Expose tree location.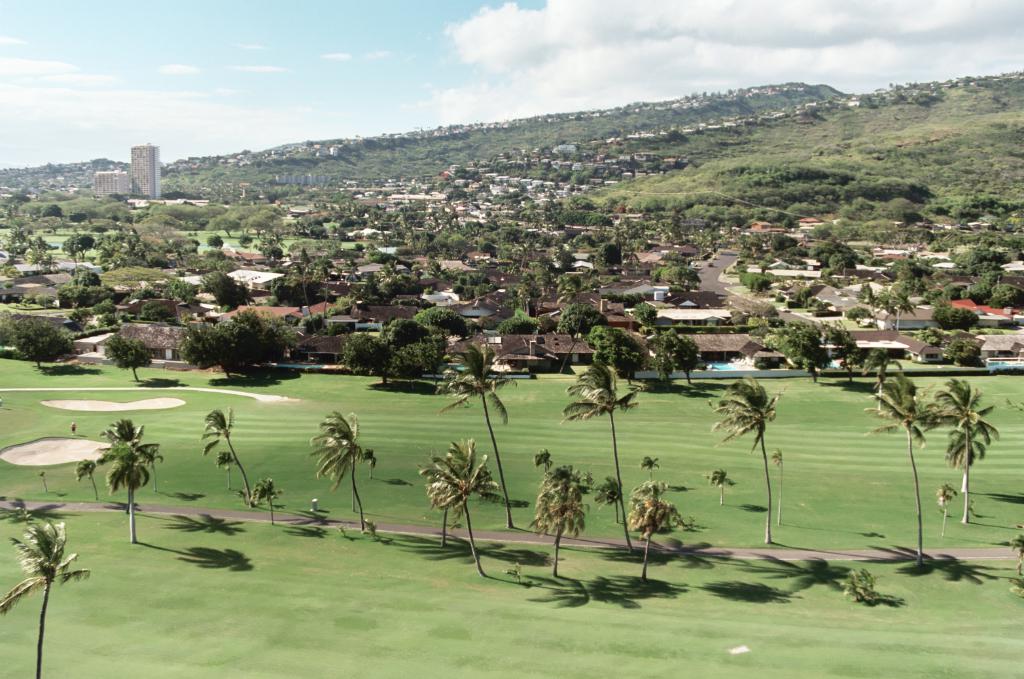
Exposed at Rect(499, 313, 544, 333).
